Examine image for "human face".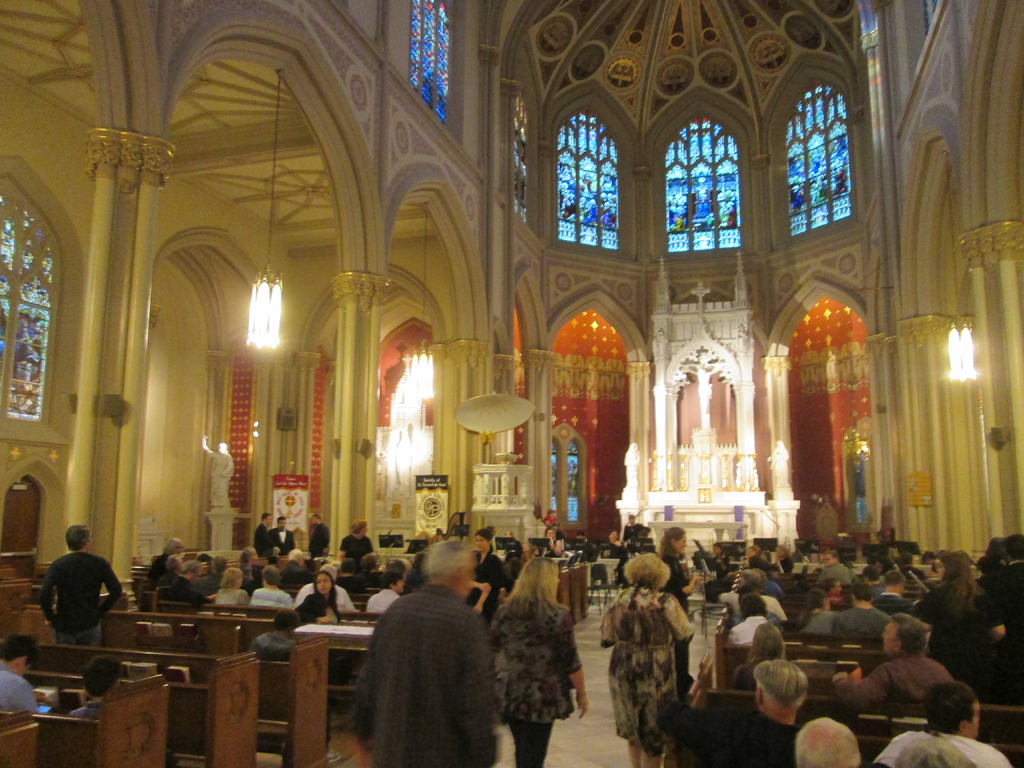
Examination result: BBox(360, 527, 368, 538).
